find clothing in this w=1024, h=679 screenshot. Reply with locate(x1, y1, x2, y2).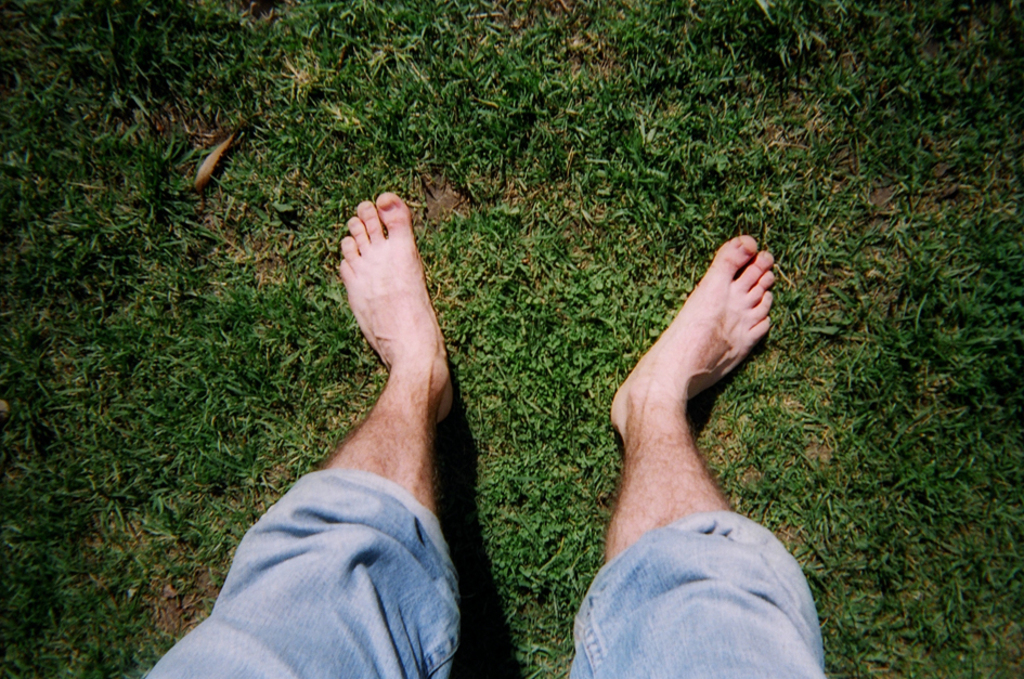
locate(141, 469, 824, 678).
